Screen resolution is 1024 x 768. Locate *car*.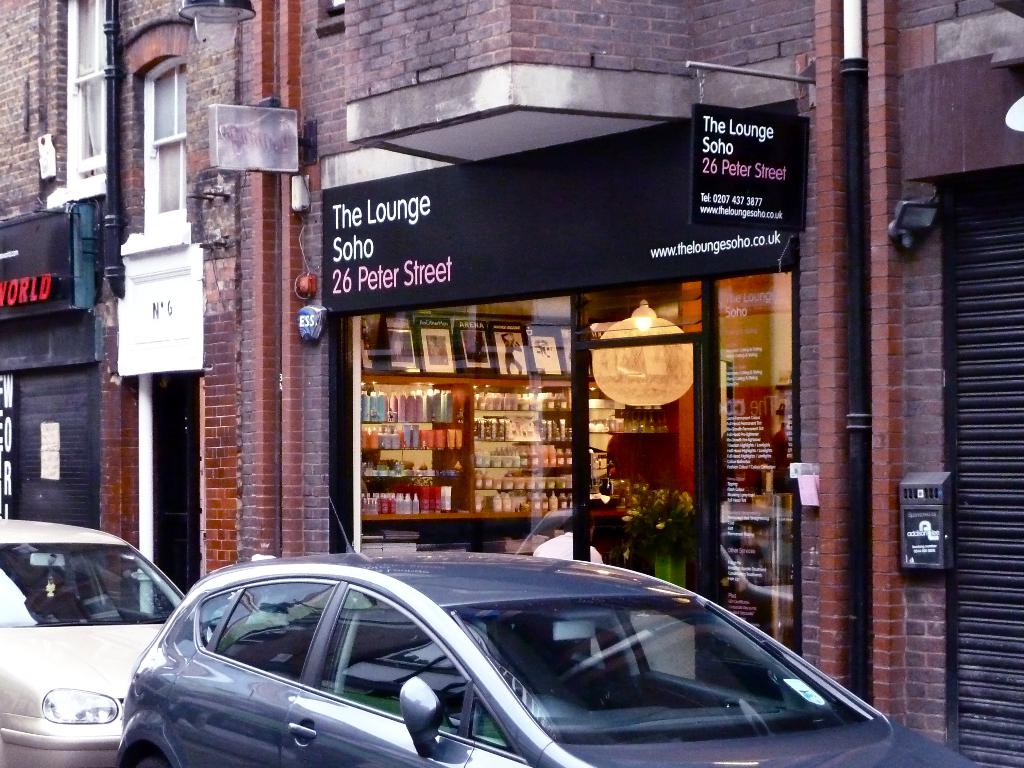
box(0, 516, 196, 767).
